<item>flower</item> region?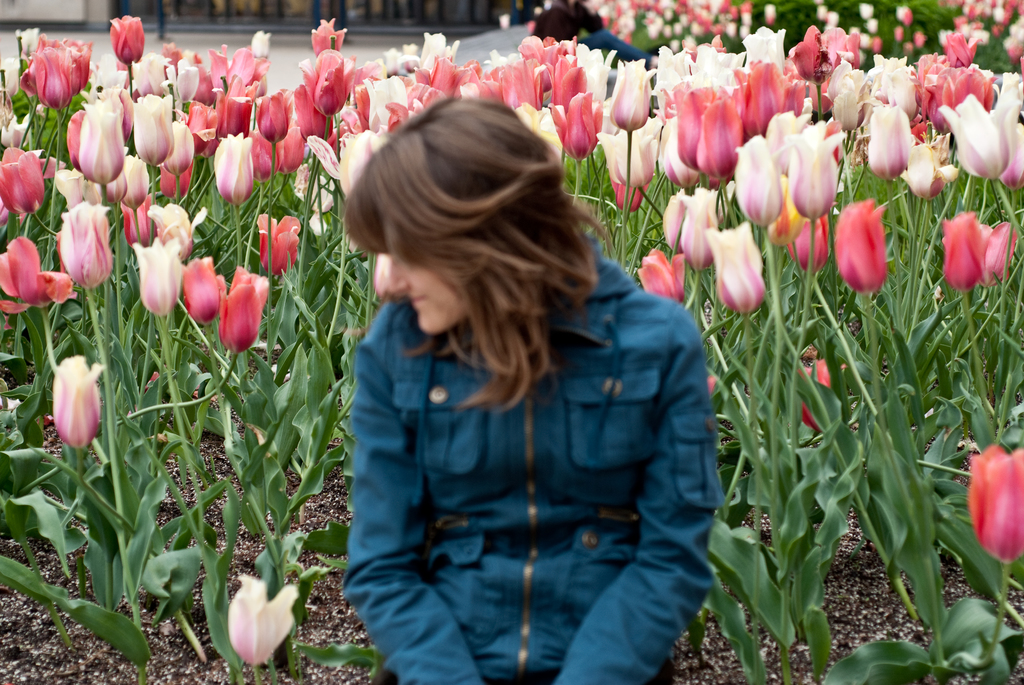
bbox(296, 47, 357, 122)
